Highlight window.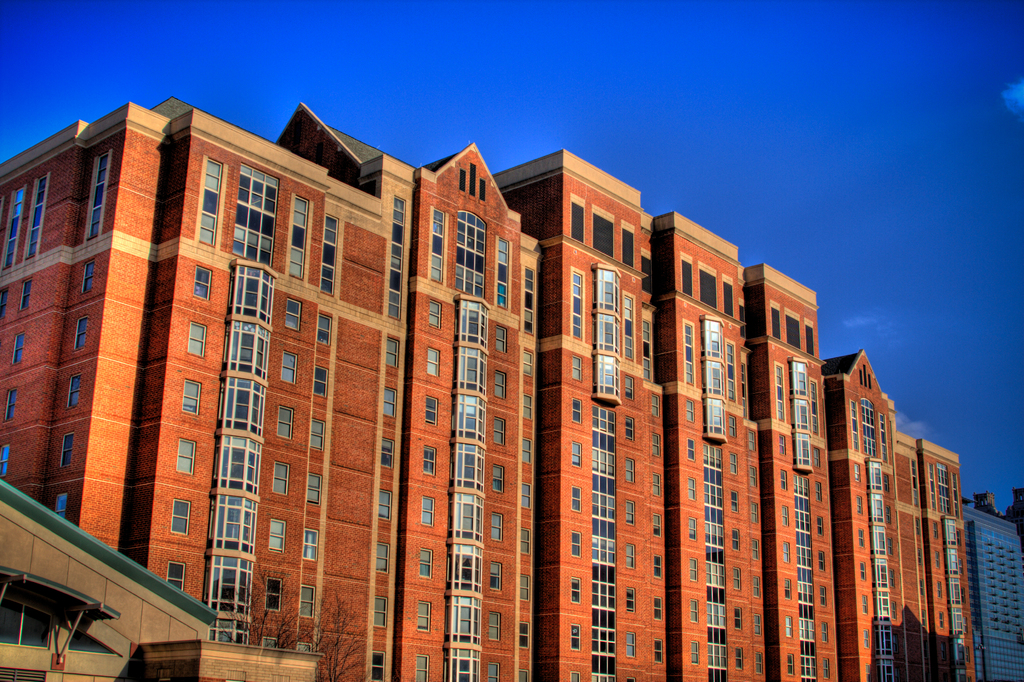
Highlighted region: bbox(626, 459, 634, 482).
